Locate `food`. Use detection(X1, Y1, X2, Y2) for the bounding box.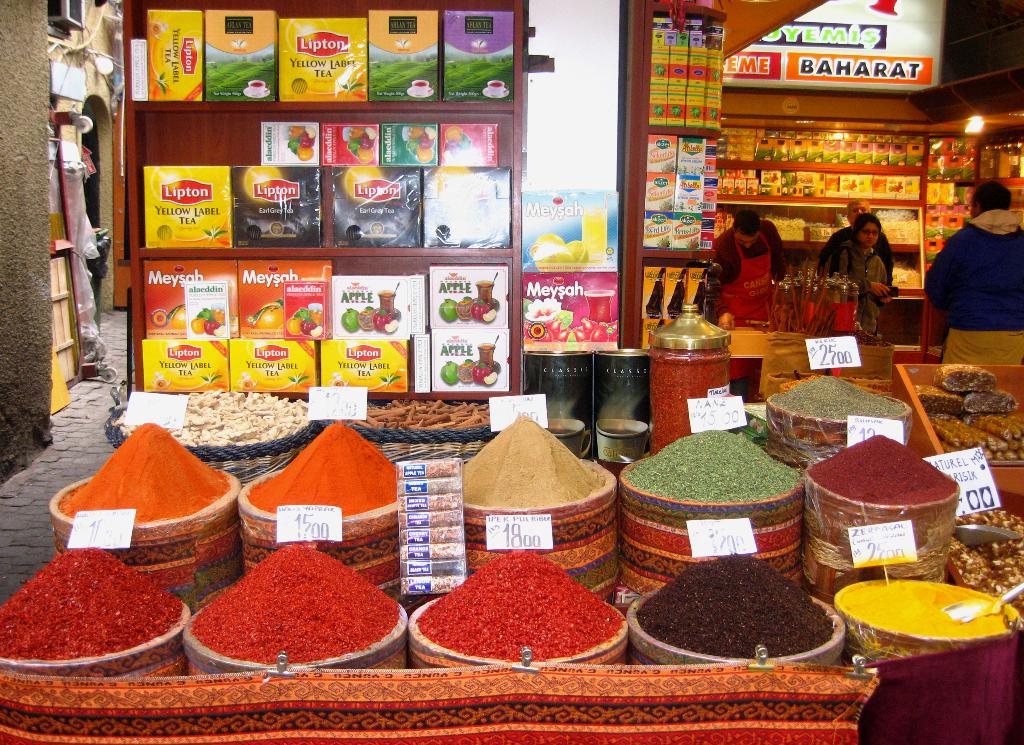
detection(417, 549, 620, 660).
